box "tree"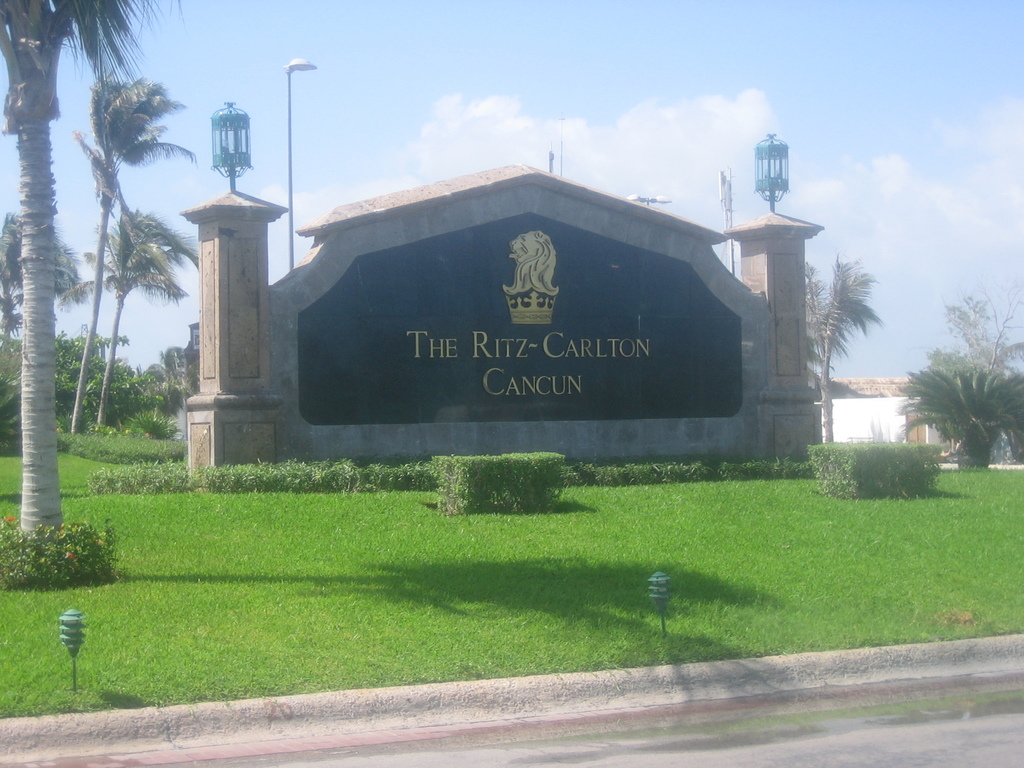
<bbox>85, 202, 193, 430</bbox>
